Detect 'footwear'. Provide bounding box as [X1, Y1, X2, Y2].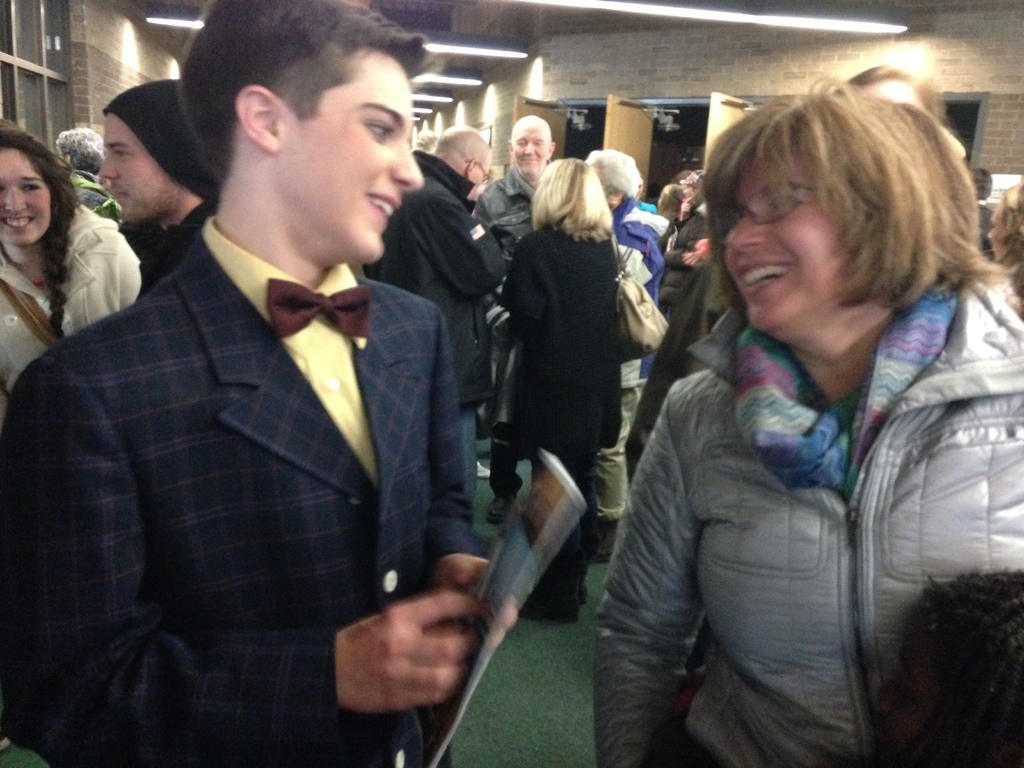
[589, 522, 619, 565].
